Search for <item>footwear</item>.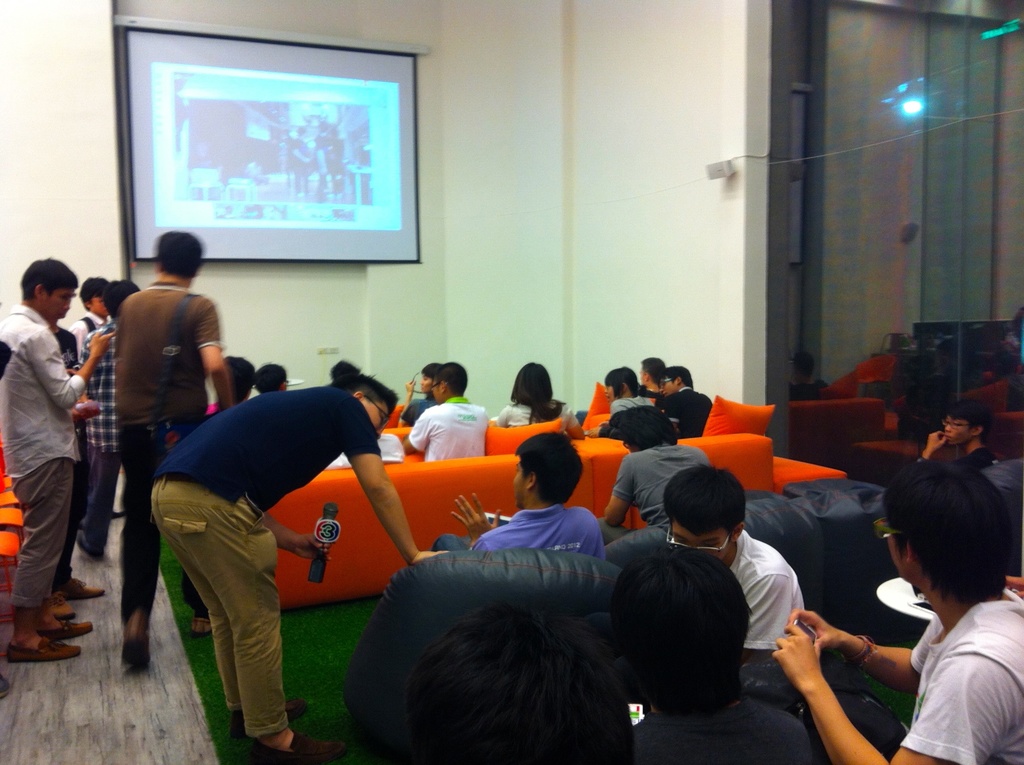
Found at (8,640,83,659).
